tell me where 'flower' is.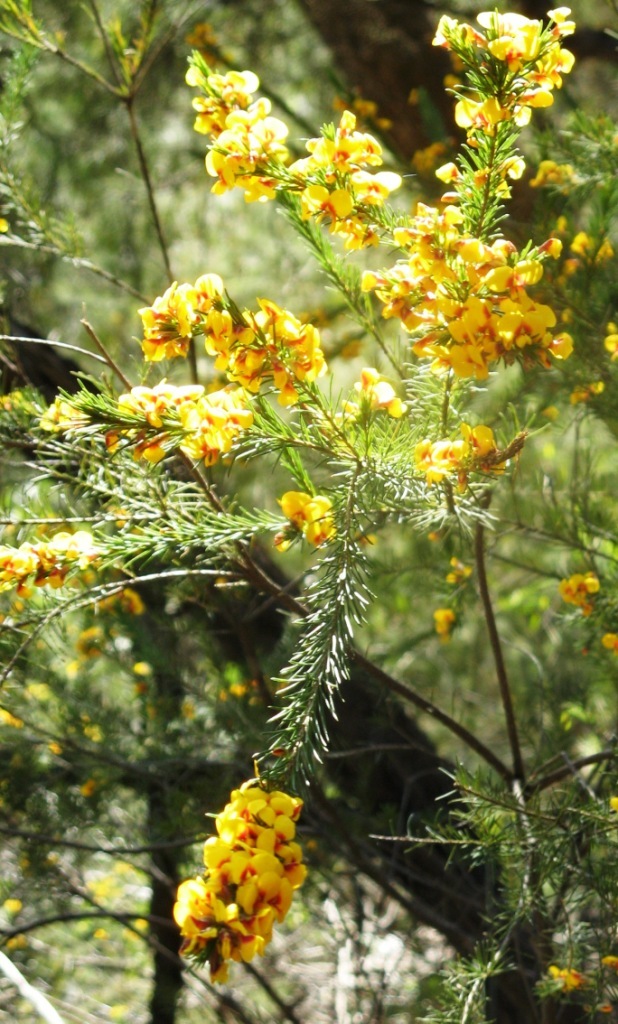
'flower' is at detection(0, 527, 99, 595).
